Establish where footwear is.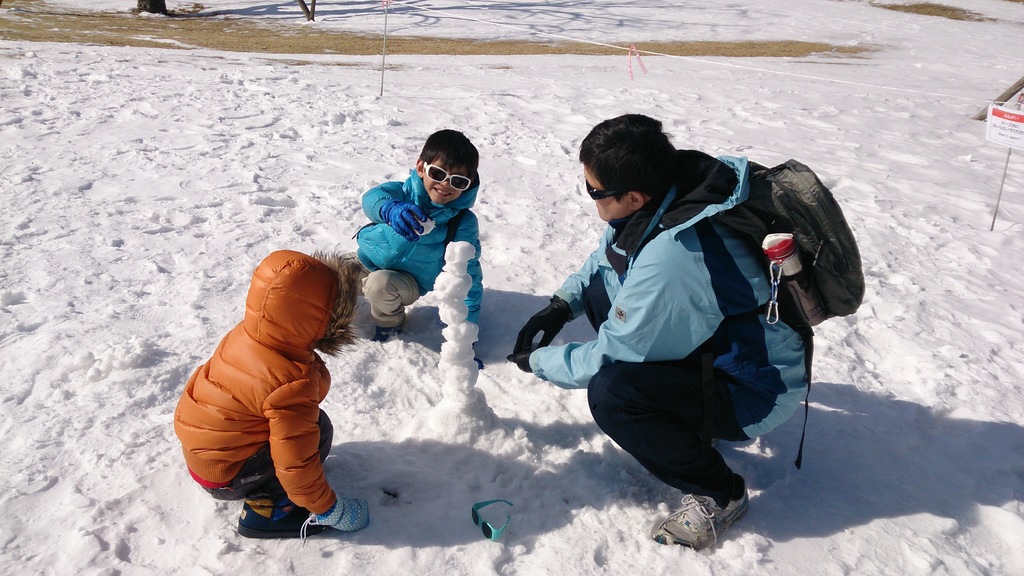
Established at pyautogui.locateOnScreen(239, 500, 331, 539).
